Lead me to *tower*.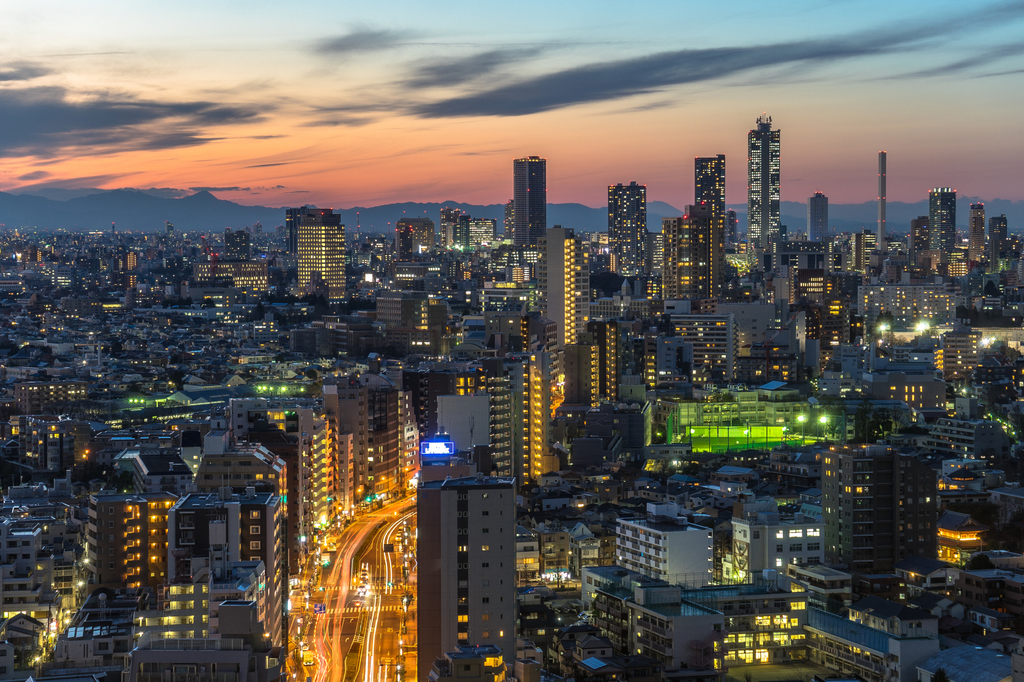
Lead to (left=927, top=191, right=960, bottom=255).
